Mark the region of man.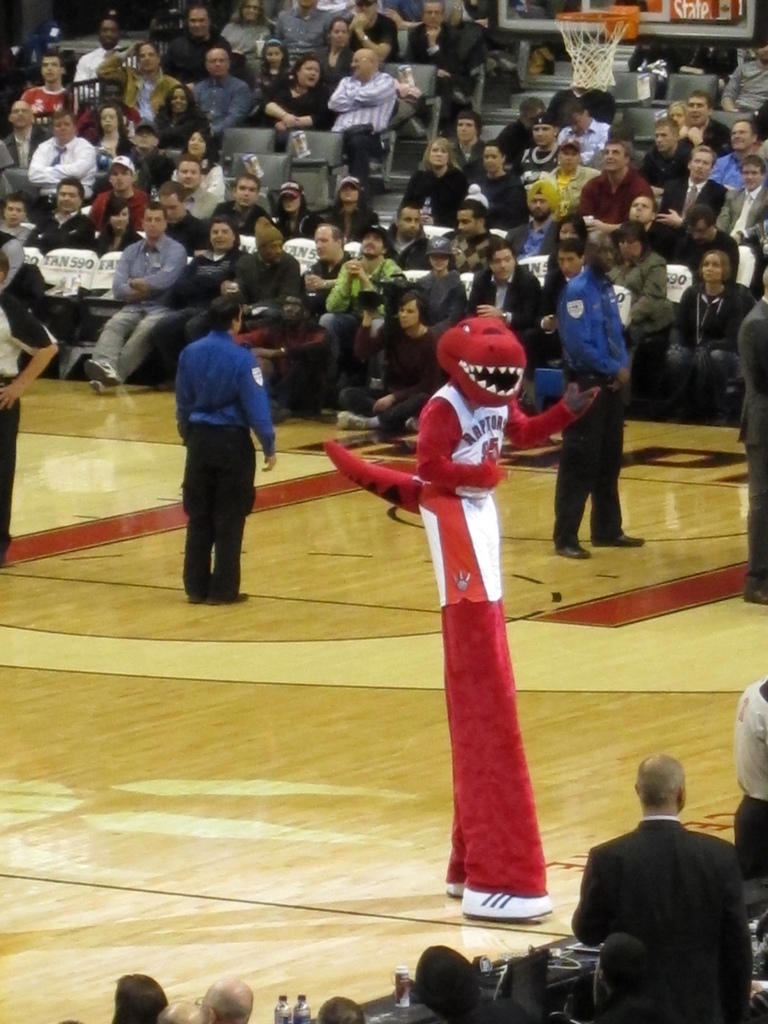
Region: rect(19, 51, 78, 127).
